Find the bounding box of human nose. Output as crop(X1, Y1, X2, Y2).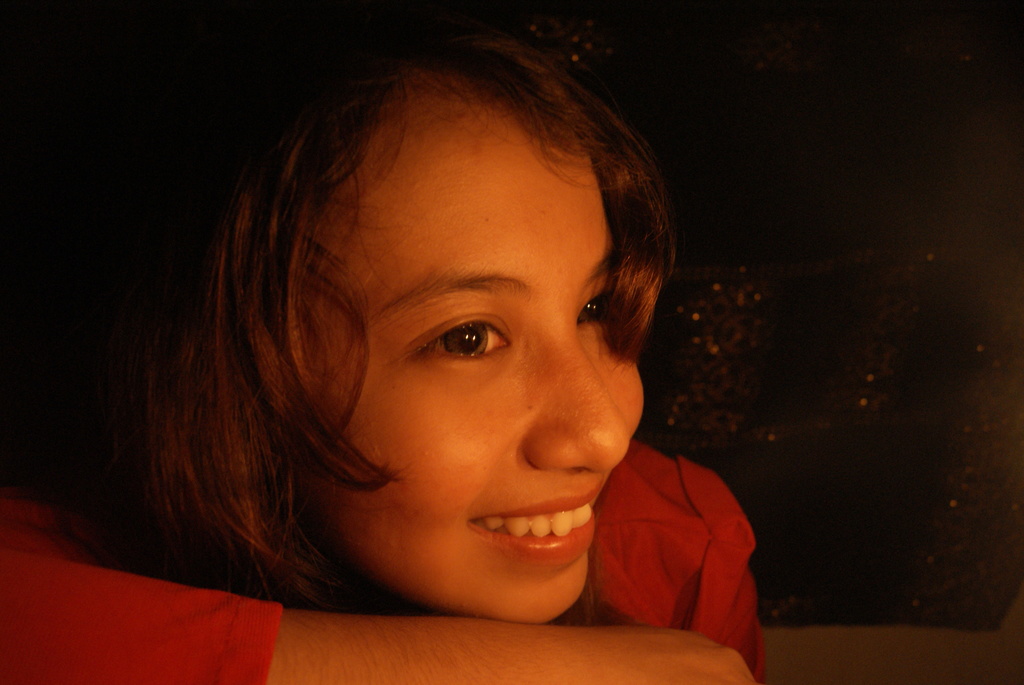
crop(529, 324, 634, 472).
